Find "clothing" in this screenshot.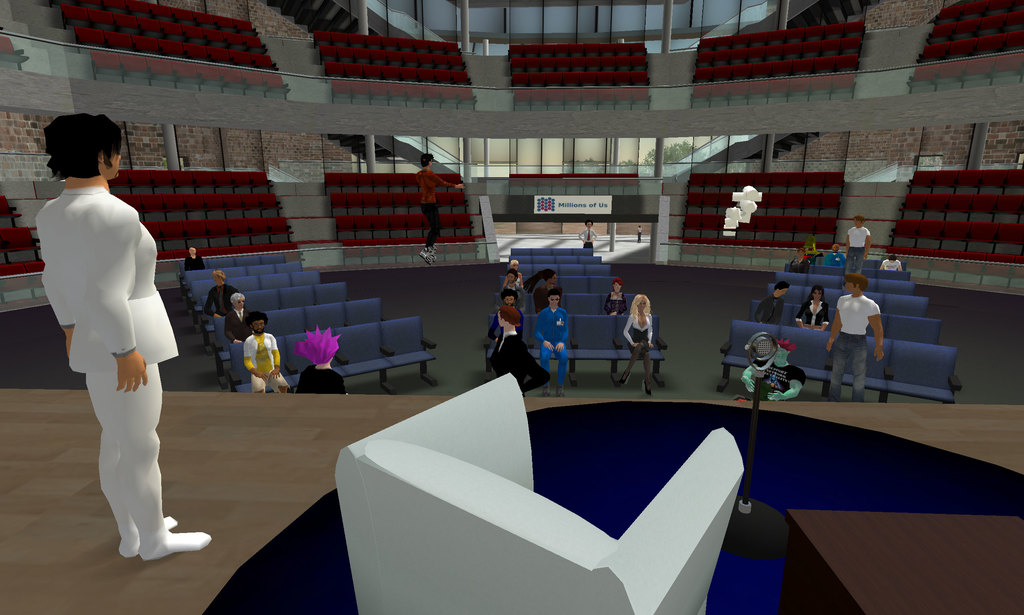
The bounding box for "clothing" is <bbox>299, 365, 346, 395</bbox>.
